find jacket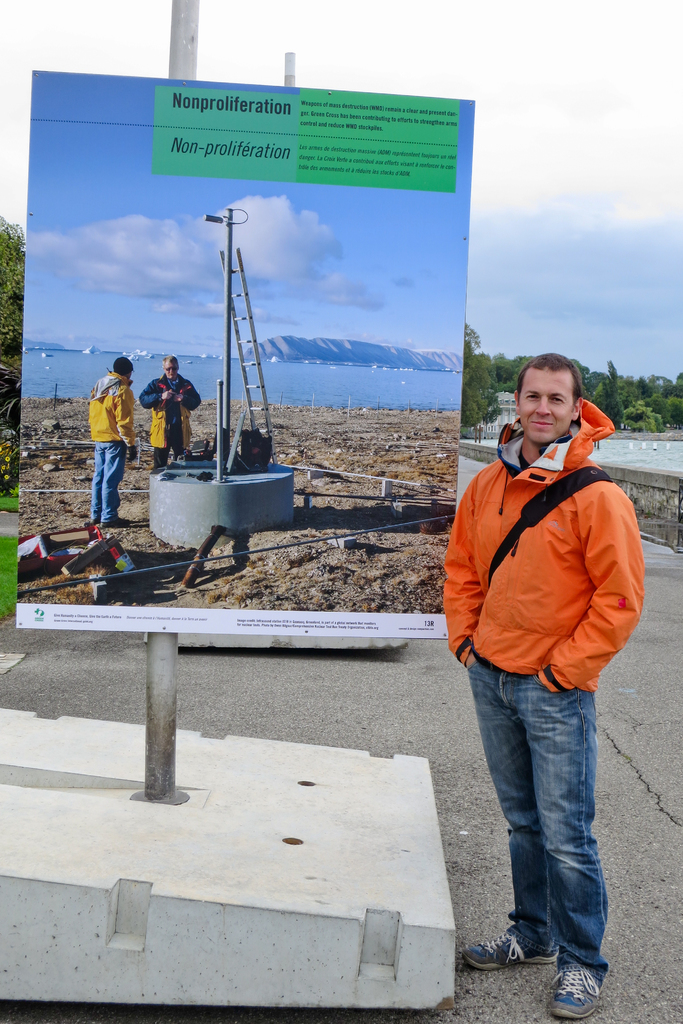
85 370 138 445
